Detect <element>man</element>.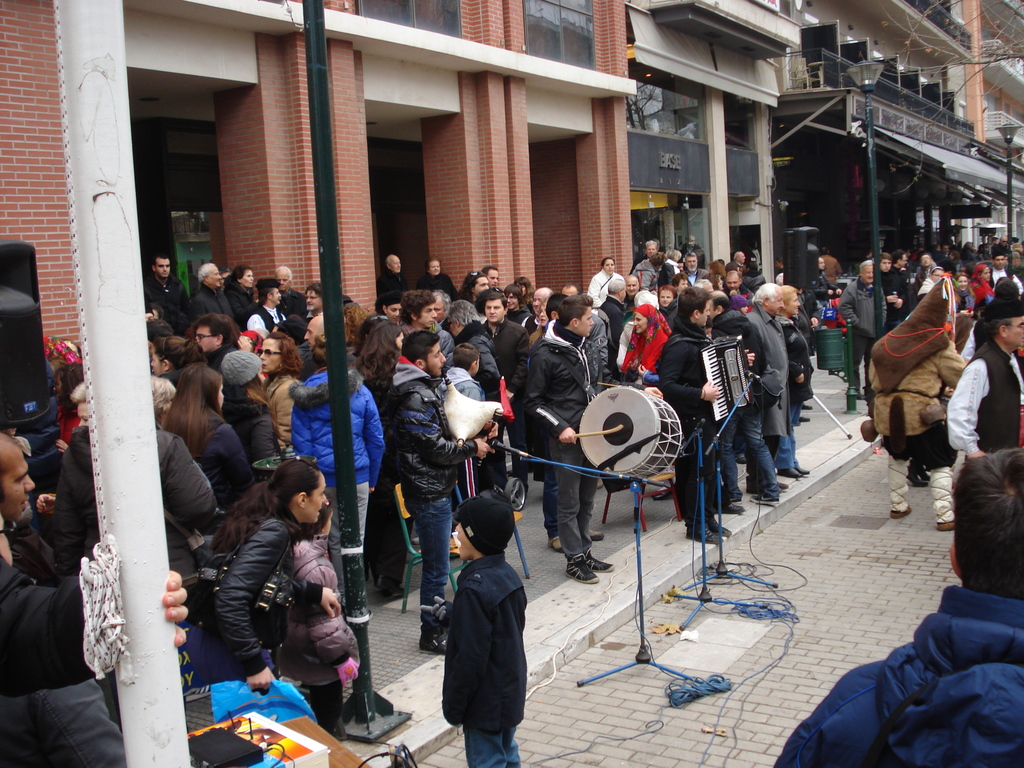
Detected at bbox=[527, 296, 660, 584].
